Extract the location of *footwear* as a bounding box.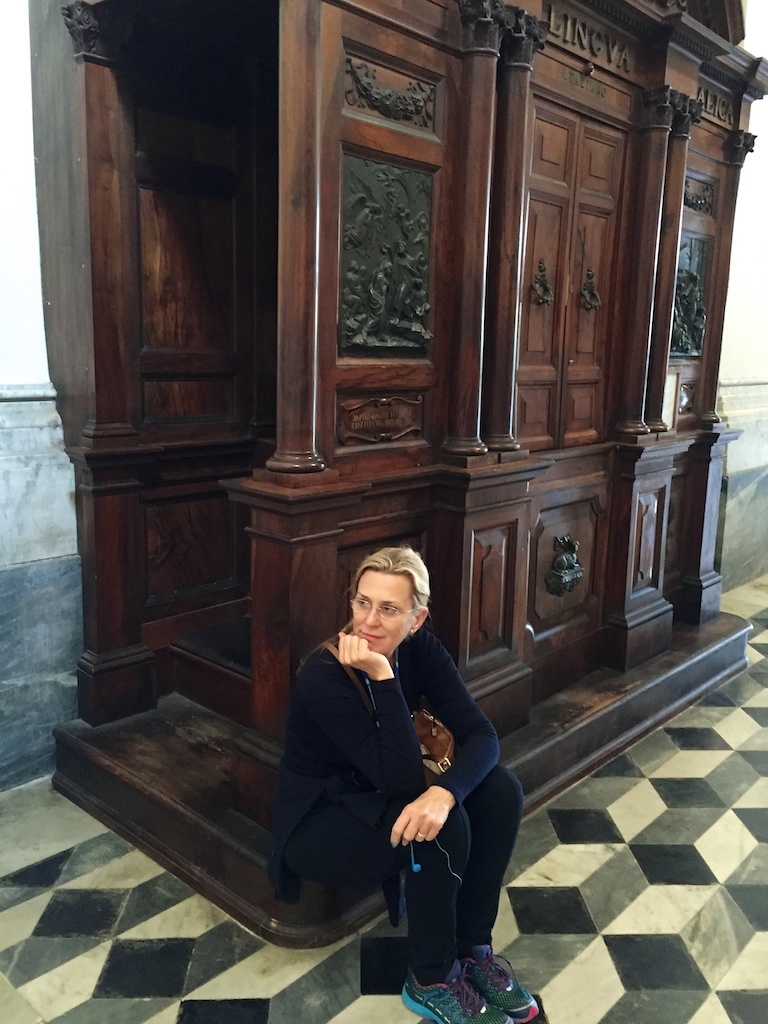
left=460, top=944, right=557, bottom=1023.
